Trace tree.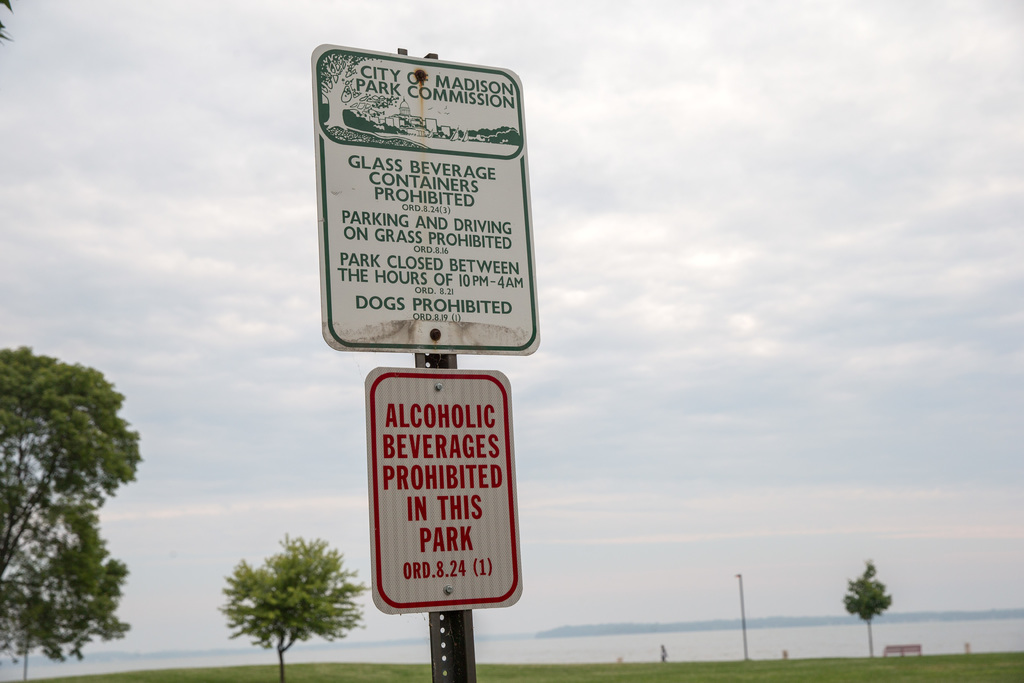
Traced to bbox(842, 564, 896, 661).
